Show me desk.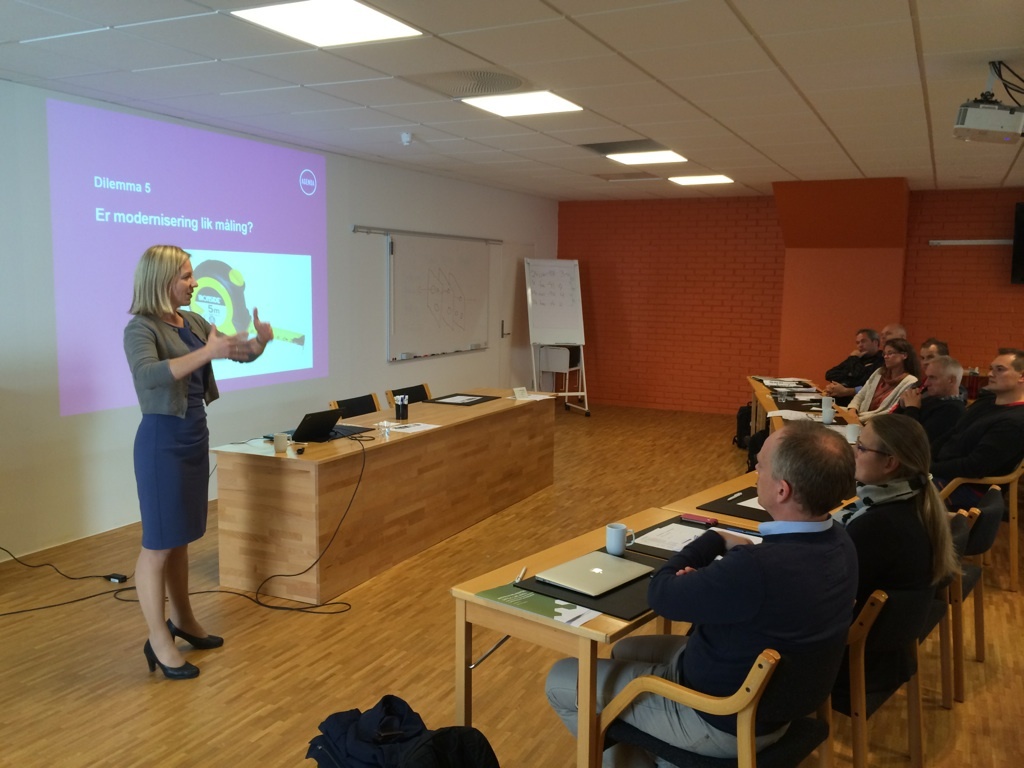
desk is here: pyautogui.locateOnScreen(206, 385, 560, 609).
